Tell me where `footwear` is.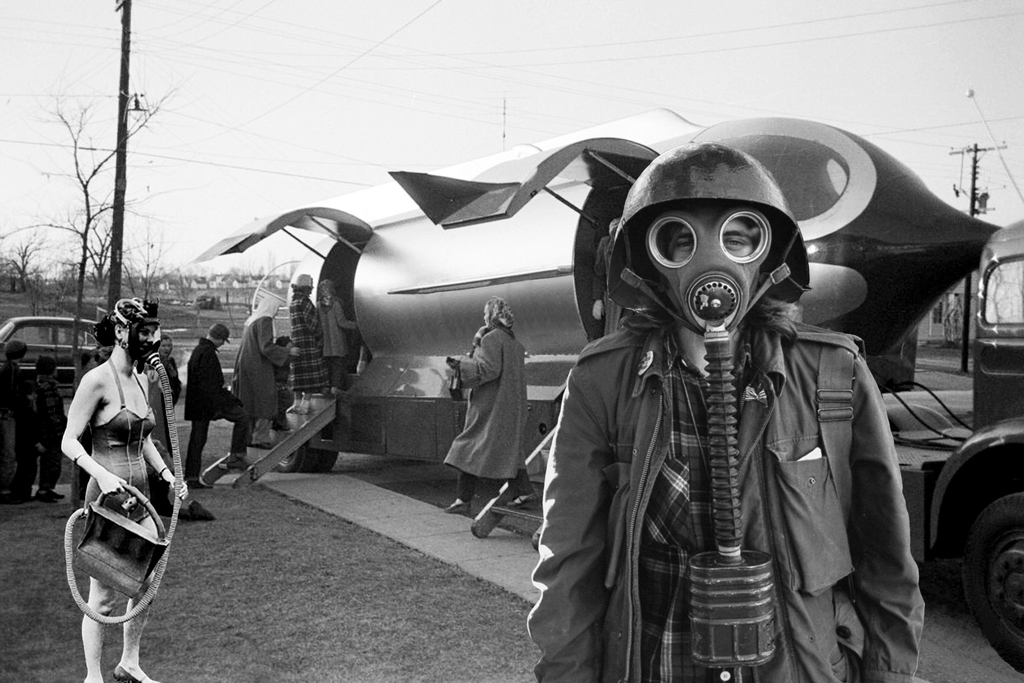
`footwear` is at bbox=[113, 665, 142, 682].
